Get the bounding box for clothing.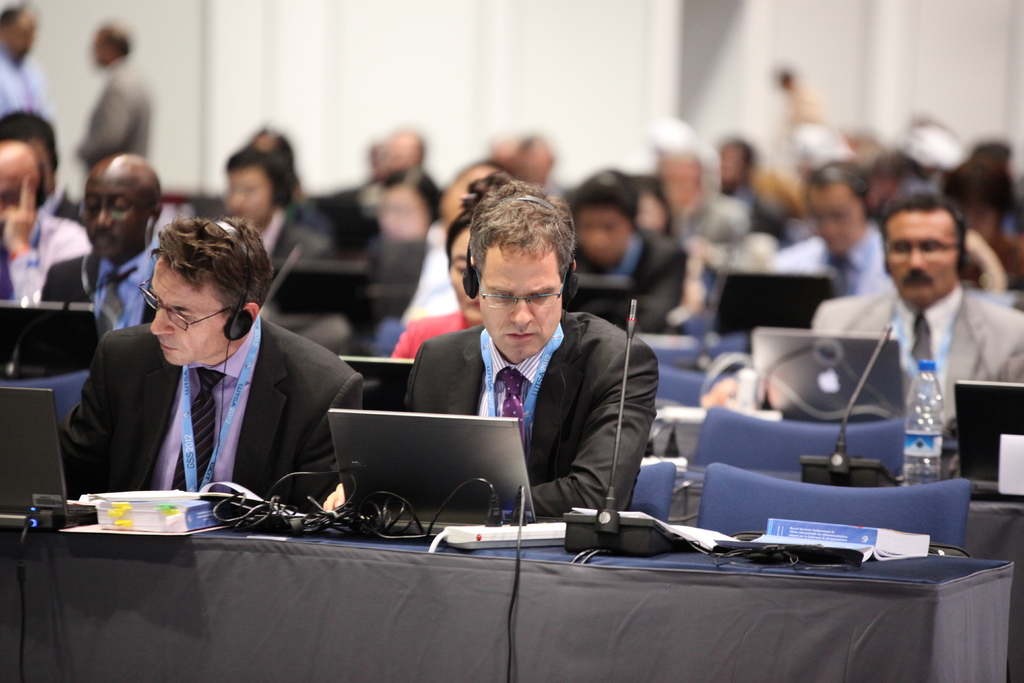
left=821, top=293, right=1023, bottom=424.
